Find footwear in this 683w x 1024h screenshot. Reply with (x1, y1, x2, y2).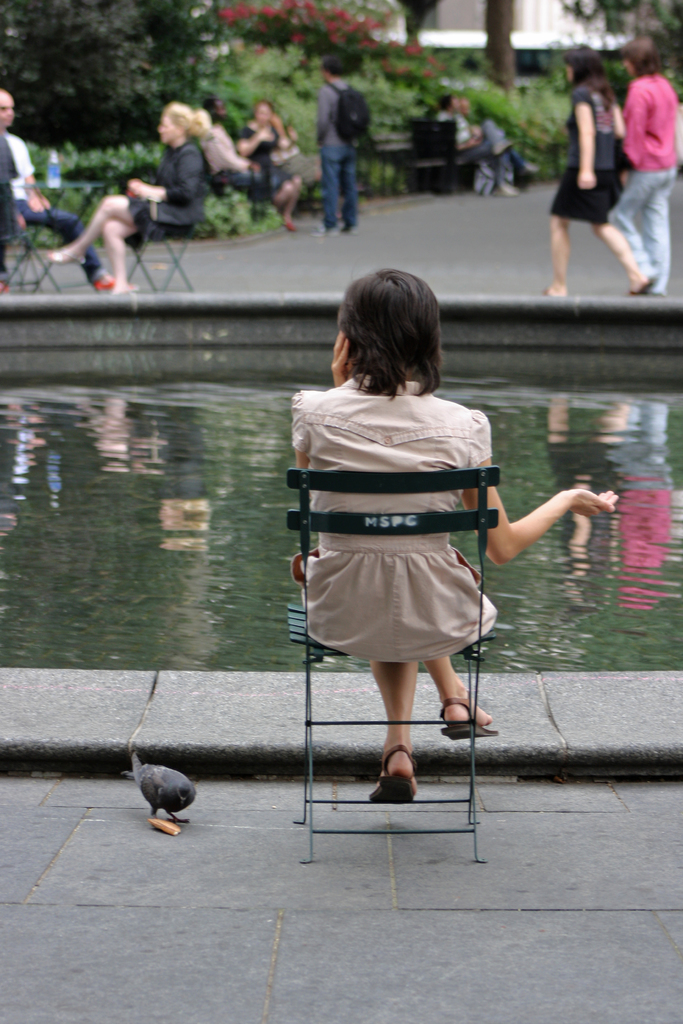
(628, 271, 662, 293).
